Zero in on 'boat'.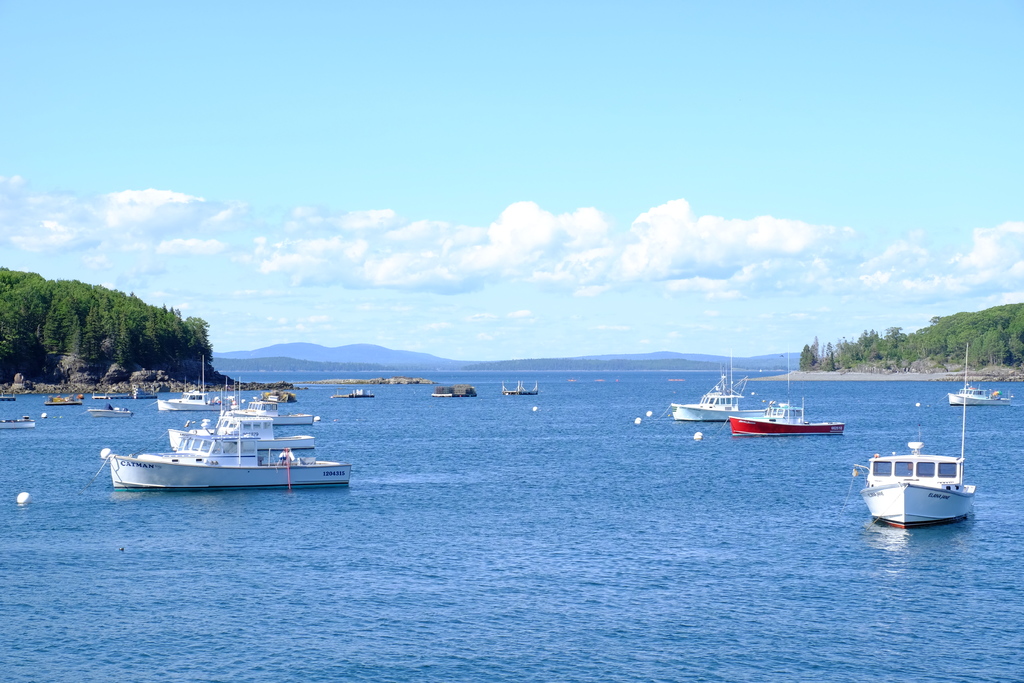
Zeroed in: region(154, 354, 228, 409).
